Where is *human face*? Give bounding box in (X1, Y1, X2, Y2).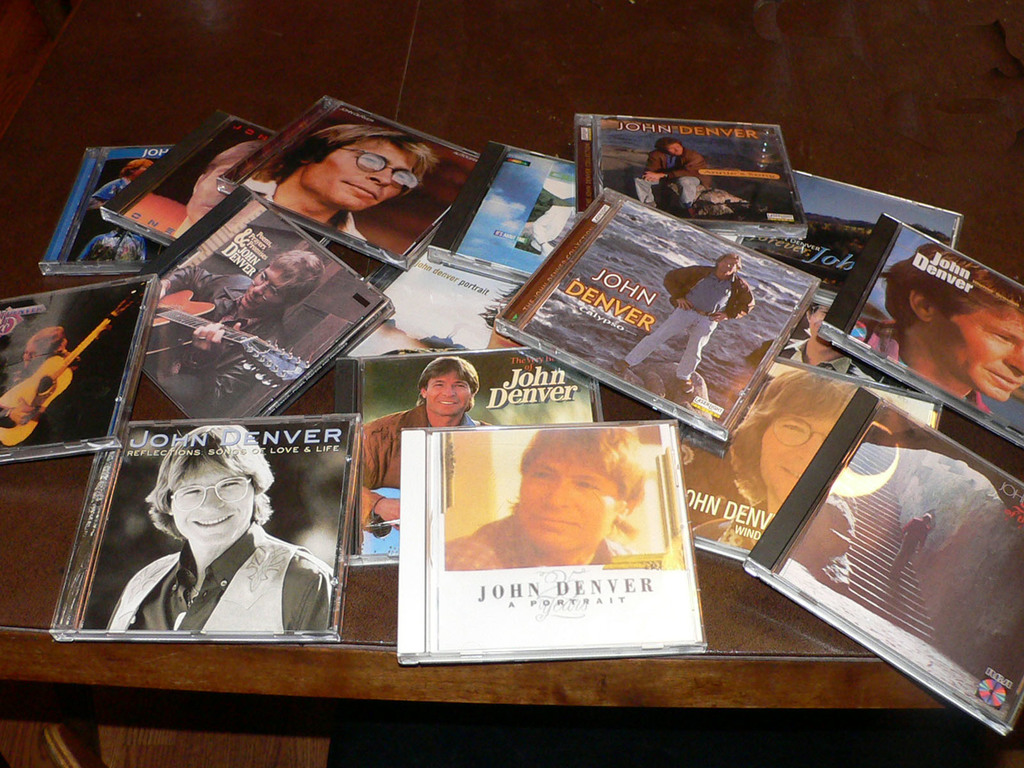
(428, 373, 471, 419).
